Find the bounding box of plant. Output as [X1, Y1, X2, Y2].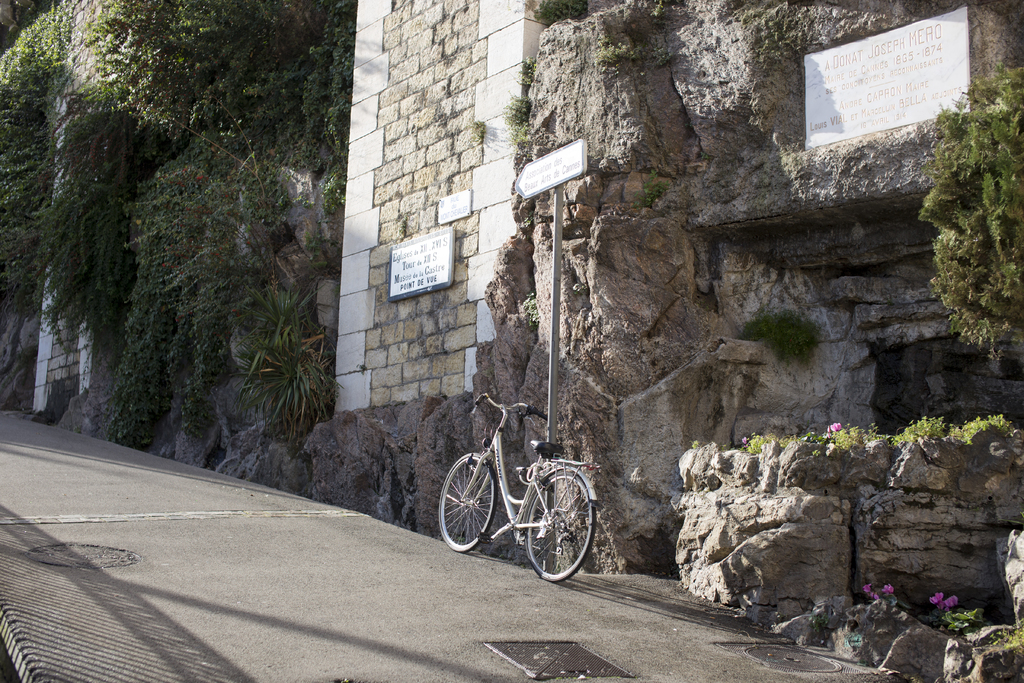
[470, 119, 483, 143].
